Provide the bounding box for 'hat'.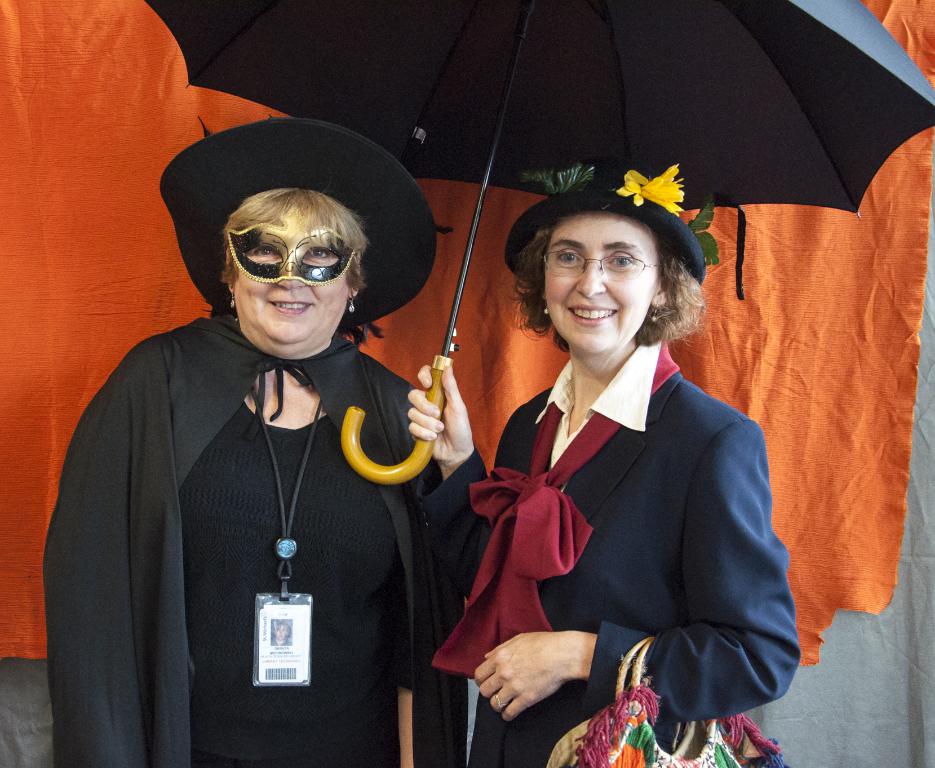
locate(505, 156, 709, 290).
